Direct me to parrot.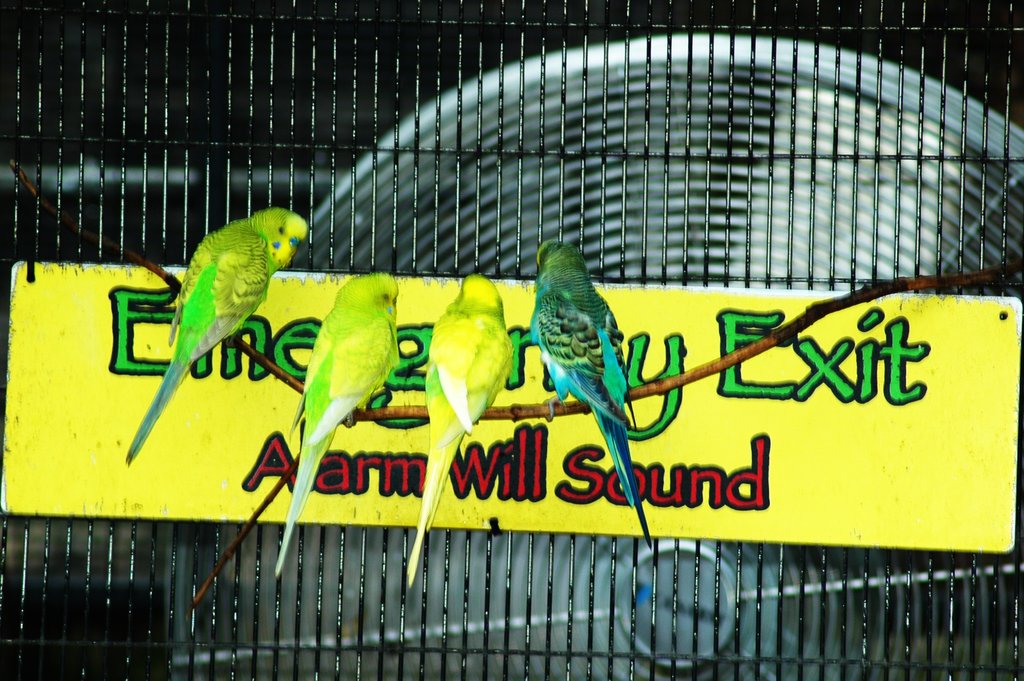
Direction: box=[529, 238, 653, 546].
